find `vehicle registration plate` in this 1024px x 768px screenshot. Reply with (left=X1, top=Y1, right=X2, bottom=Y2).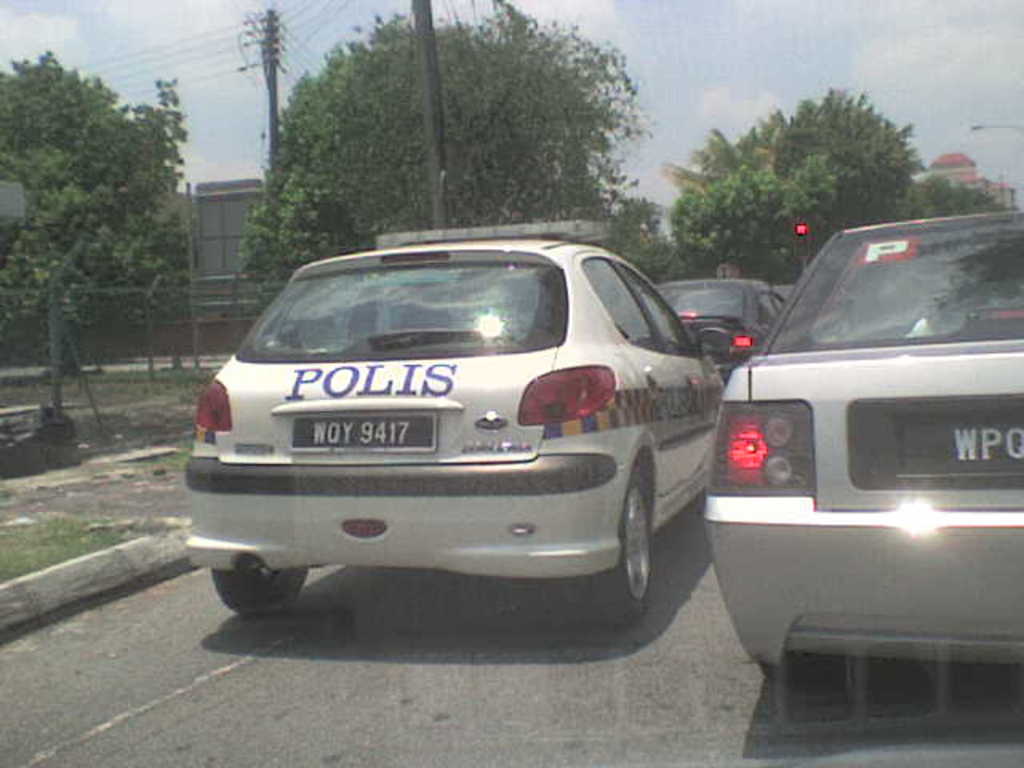
(left=952, top=416, right=1022, bottom=472).
